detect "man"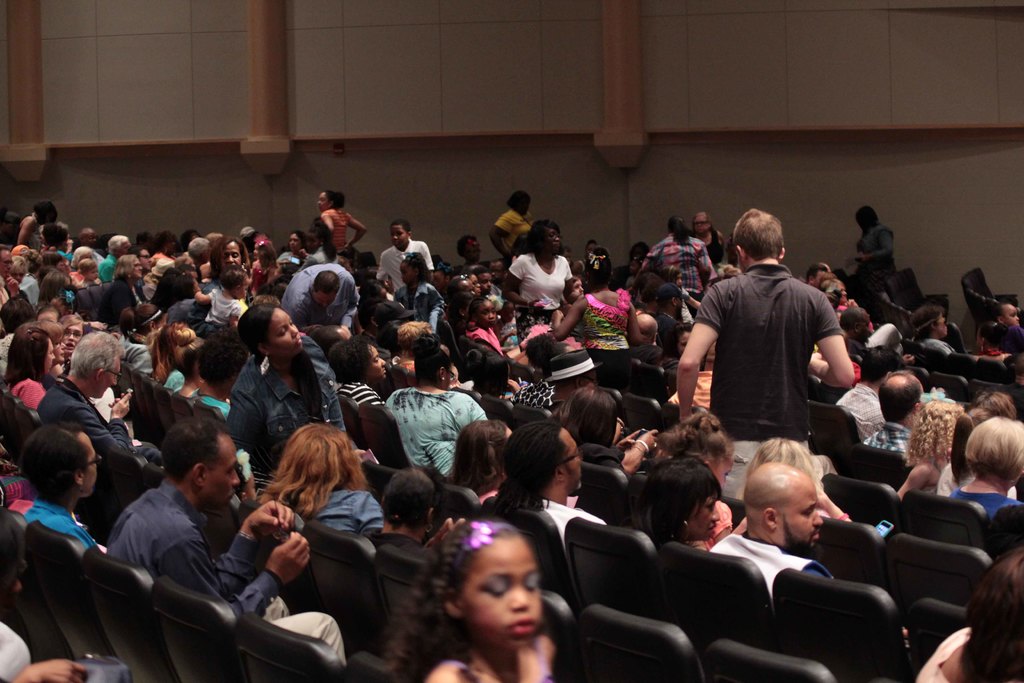
(x1=42, y1=328, x2=164, y2=462)
